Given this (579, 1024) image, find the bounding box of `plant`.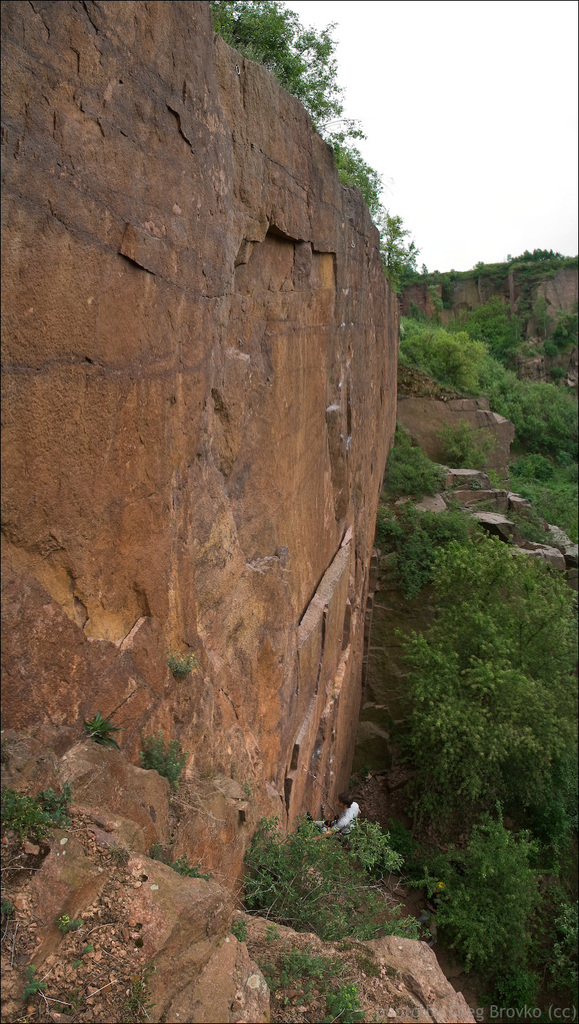
(left=240, top=776, right=256, bottom=800).
